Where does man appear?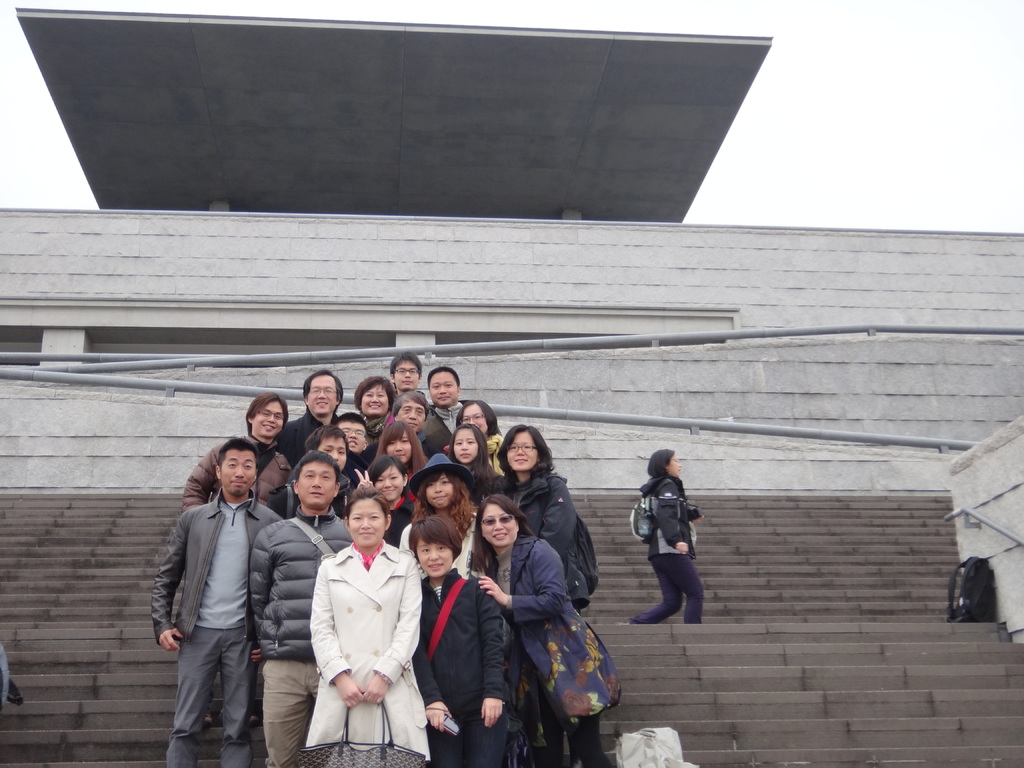
Appears at <box>384,348,426,393</box>.
